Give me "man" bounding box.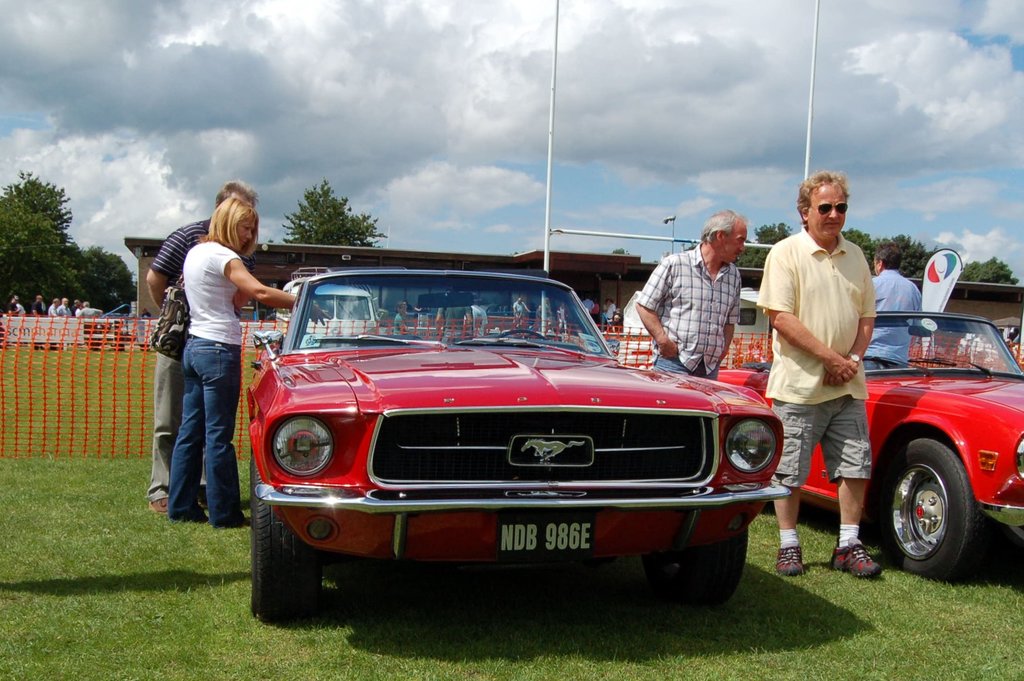
locate(860, 240, 931, 387).
